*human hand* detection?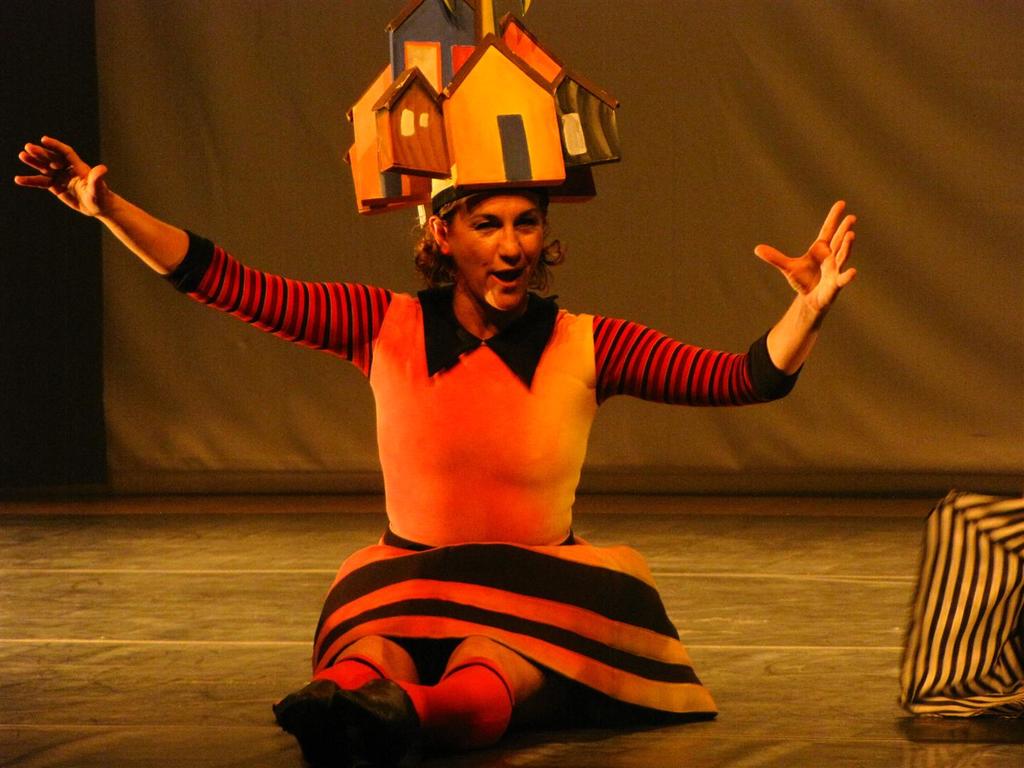
(752,197,868,388)
